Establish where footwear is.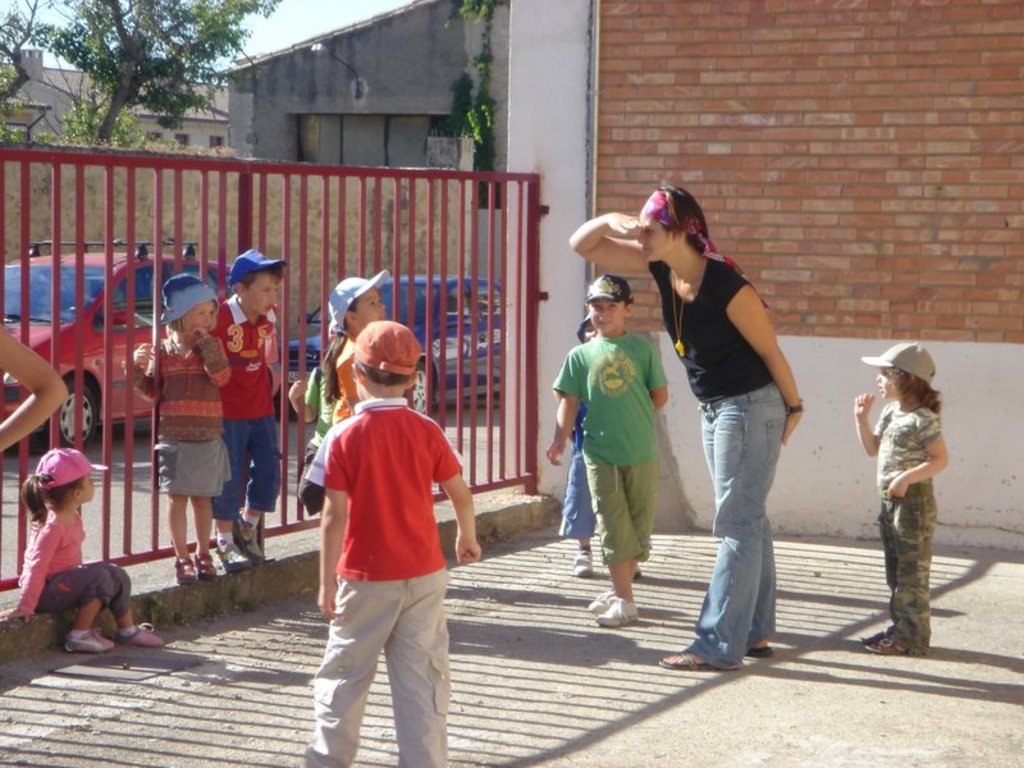
Established at (left=61, top=626, right=118, bottom=655).
